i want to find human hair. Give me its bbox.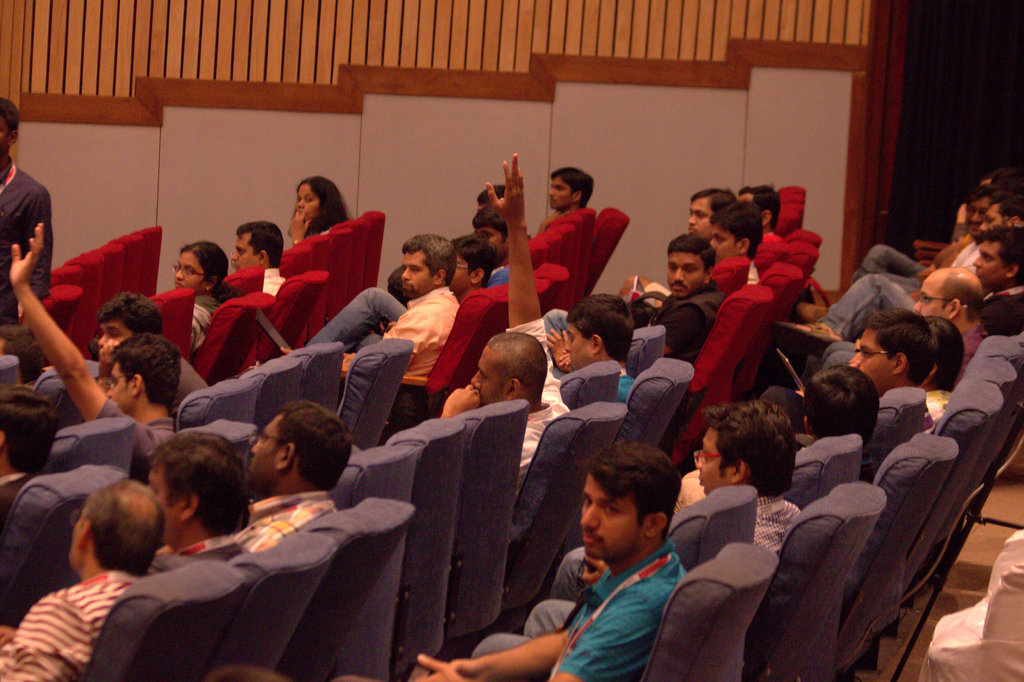
451/234/496/291.
